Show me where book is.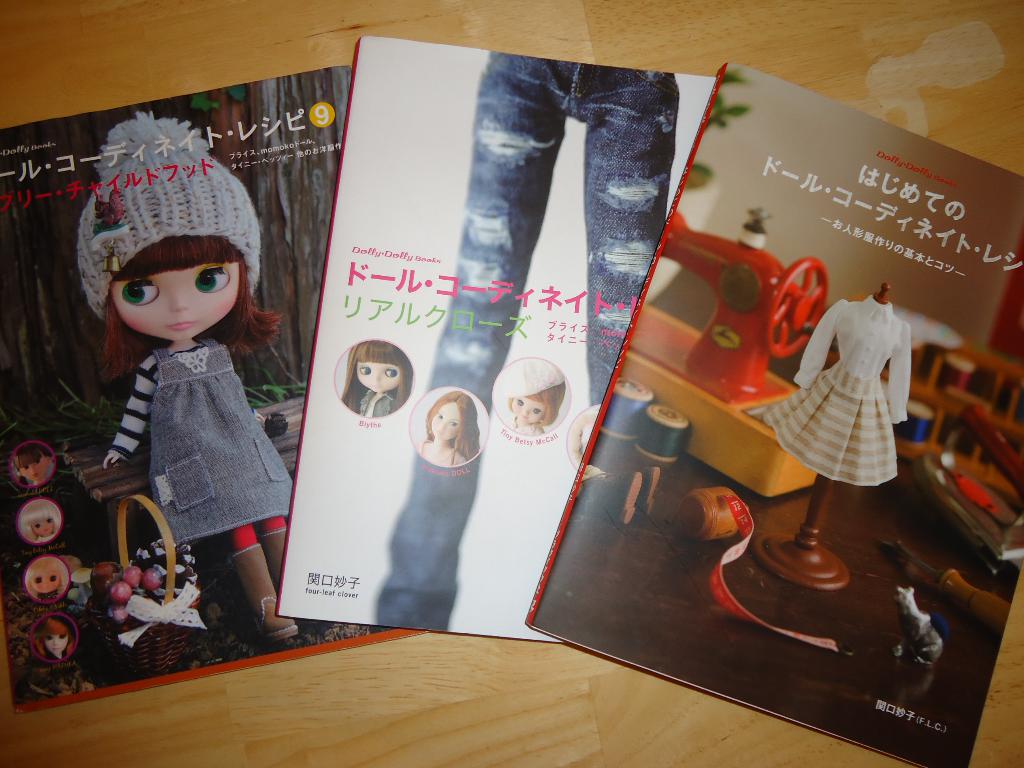
book is at 272, 31, 719, 644.
